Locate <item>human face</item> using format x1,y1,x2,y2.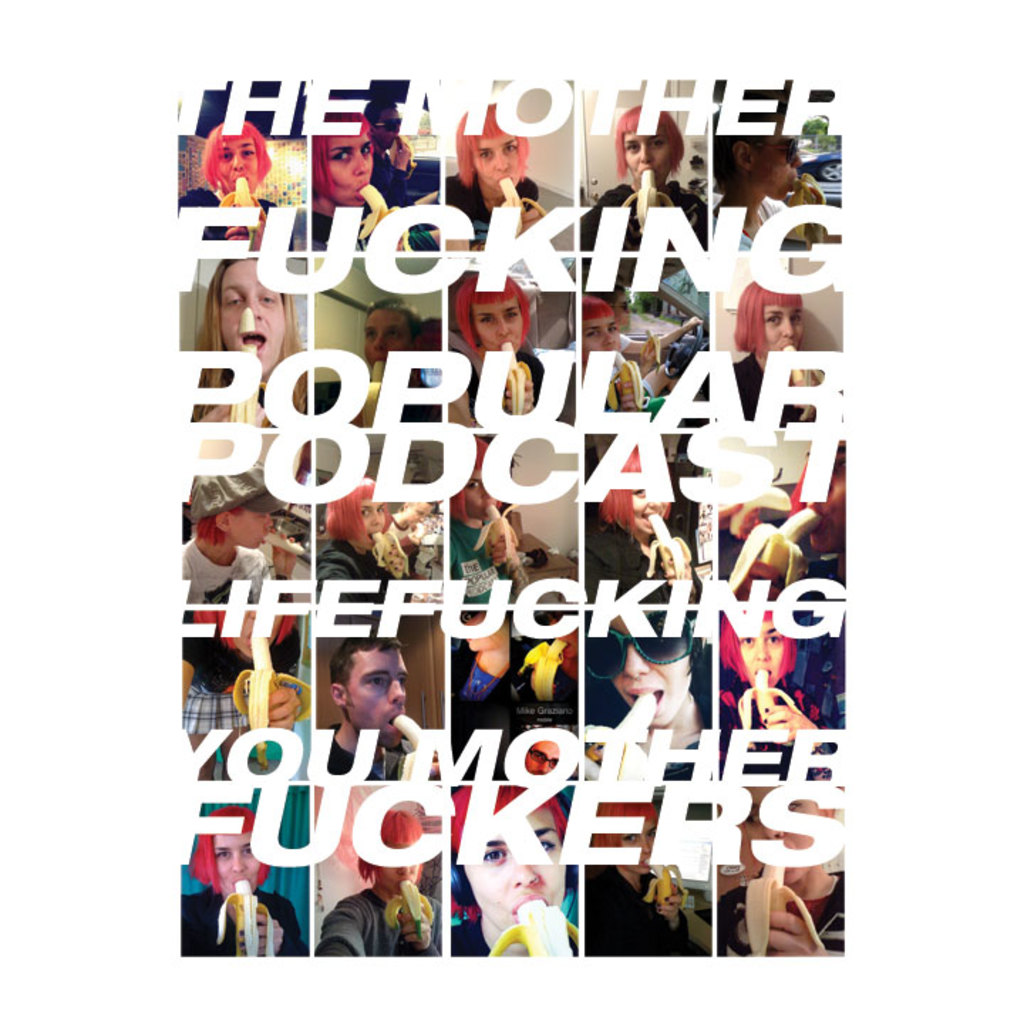
219,257,286,363.
